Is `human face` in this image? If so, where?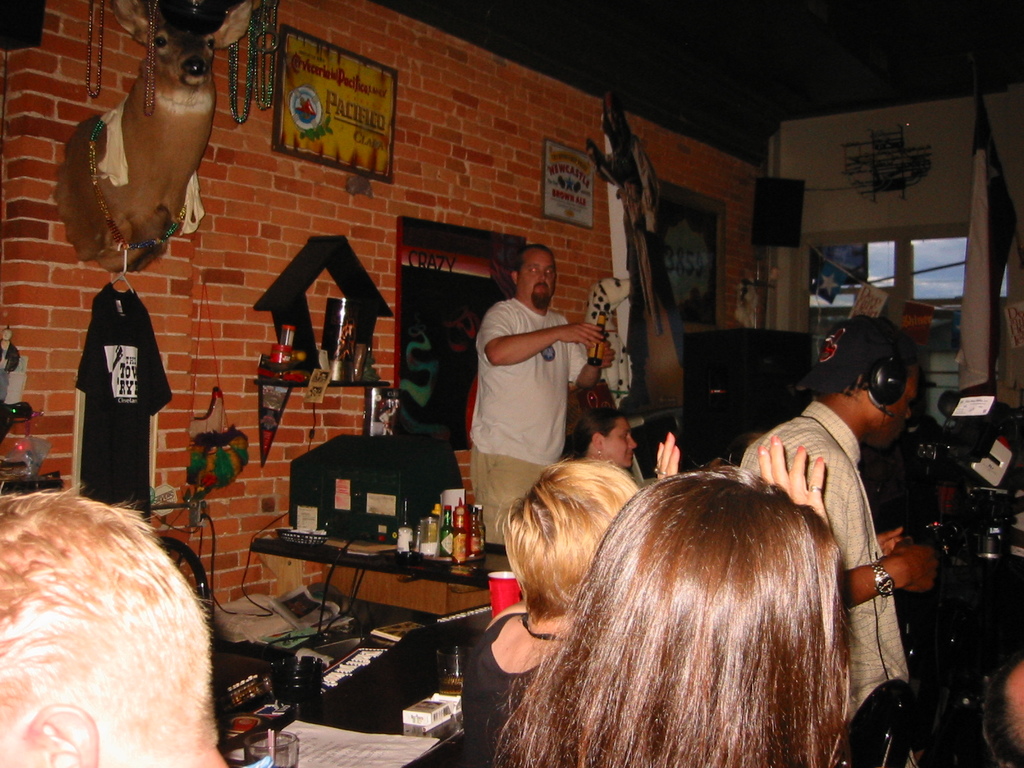
Yes, at 602 417 639 471.
